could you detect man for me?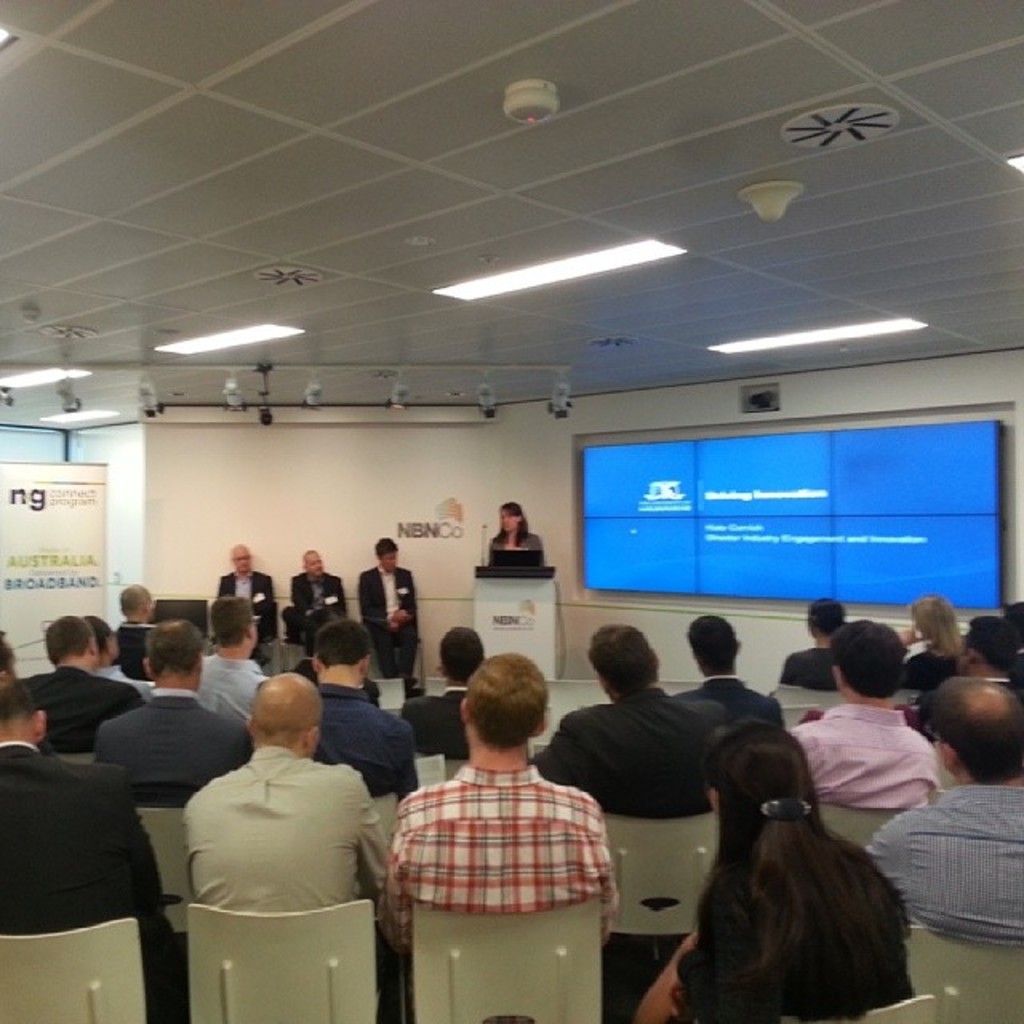
Detection result: left=8, top=611, right=142, bottom=755.
